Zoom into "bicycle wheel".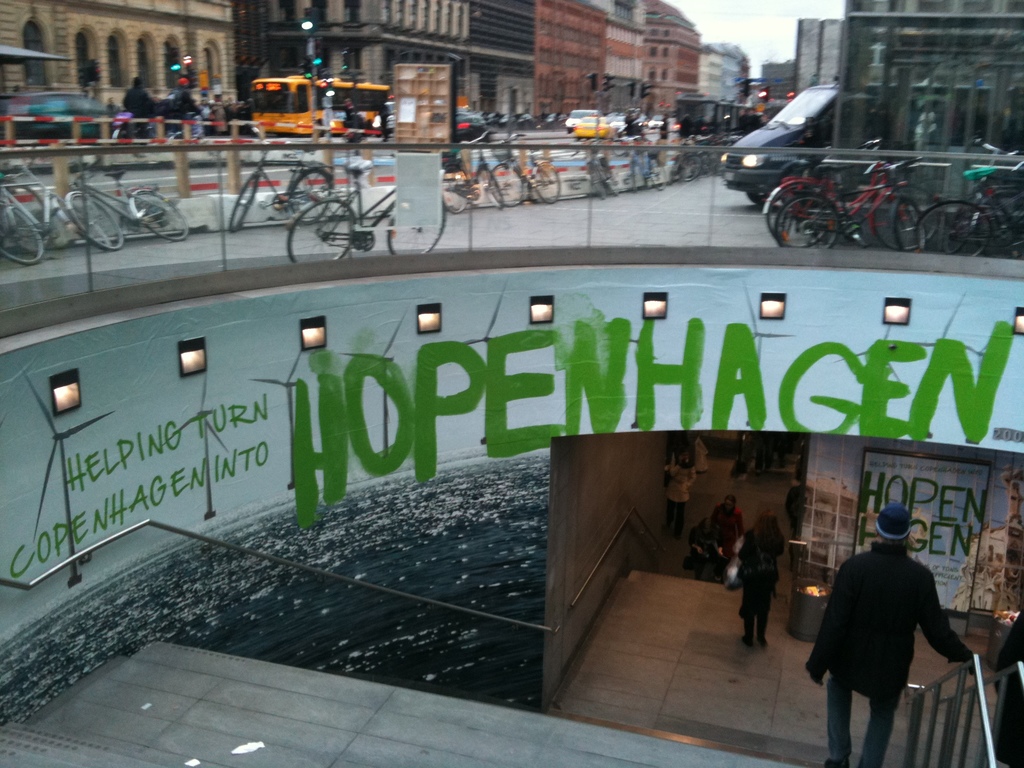
Zoom target: (x1=628, y1=152, x2=642, y2=193).
